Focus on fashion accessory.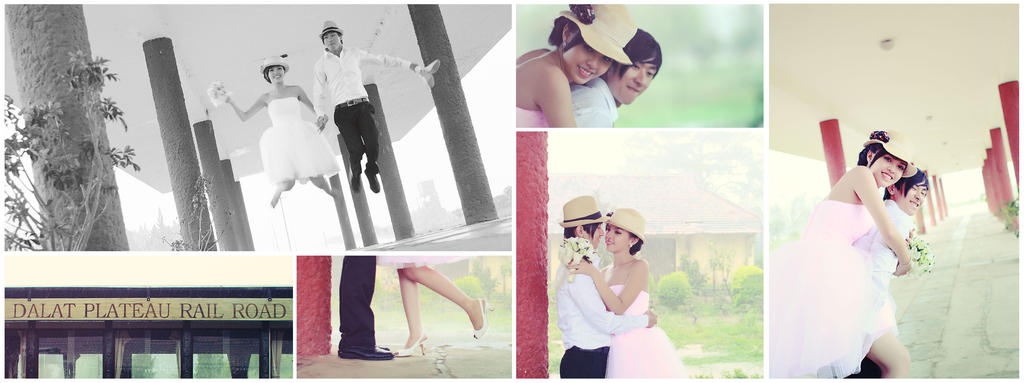
Focused at 474:300:494:340.
